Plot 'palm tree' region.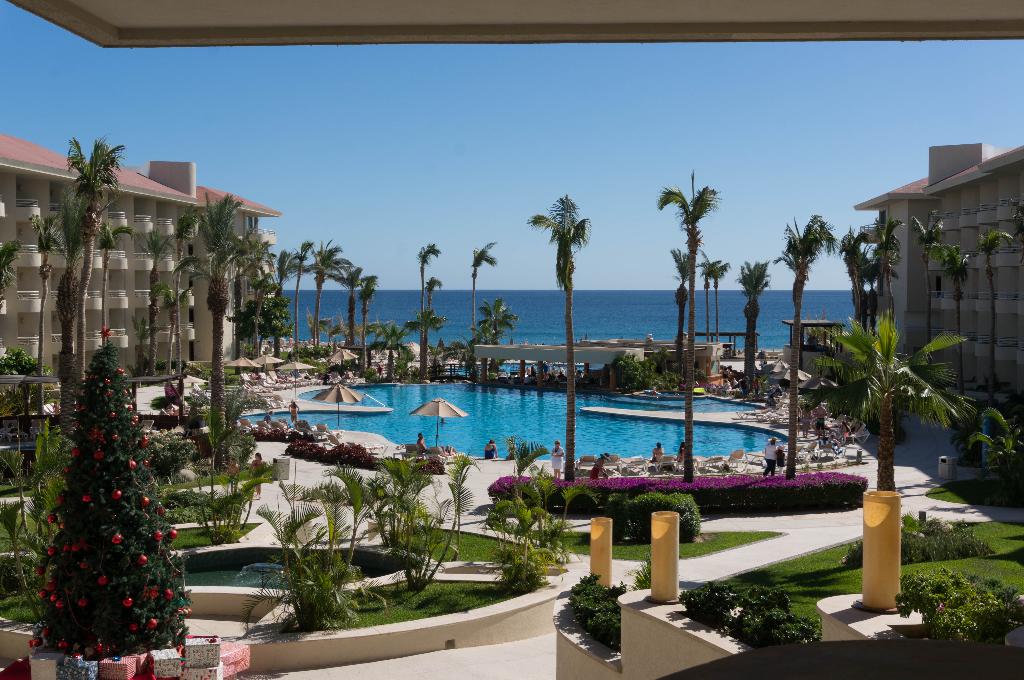
Plotted at bbox=[138, 230, 170, 376].
